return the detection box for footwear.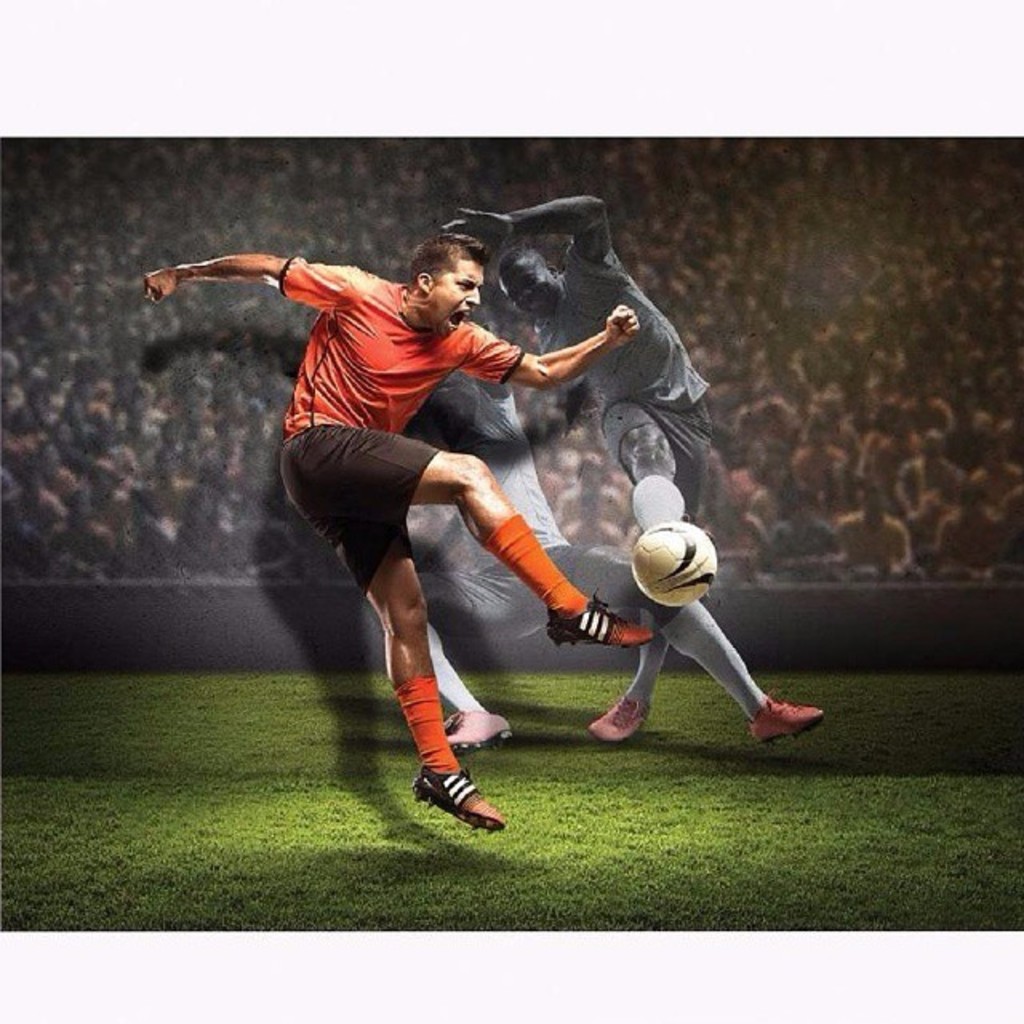
(left=405, top=762, right=501, bottom=834).
